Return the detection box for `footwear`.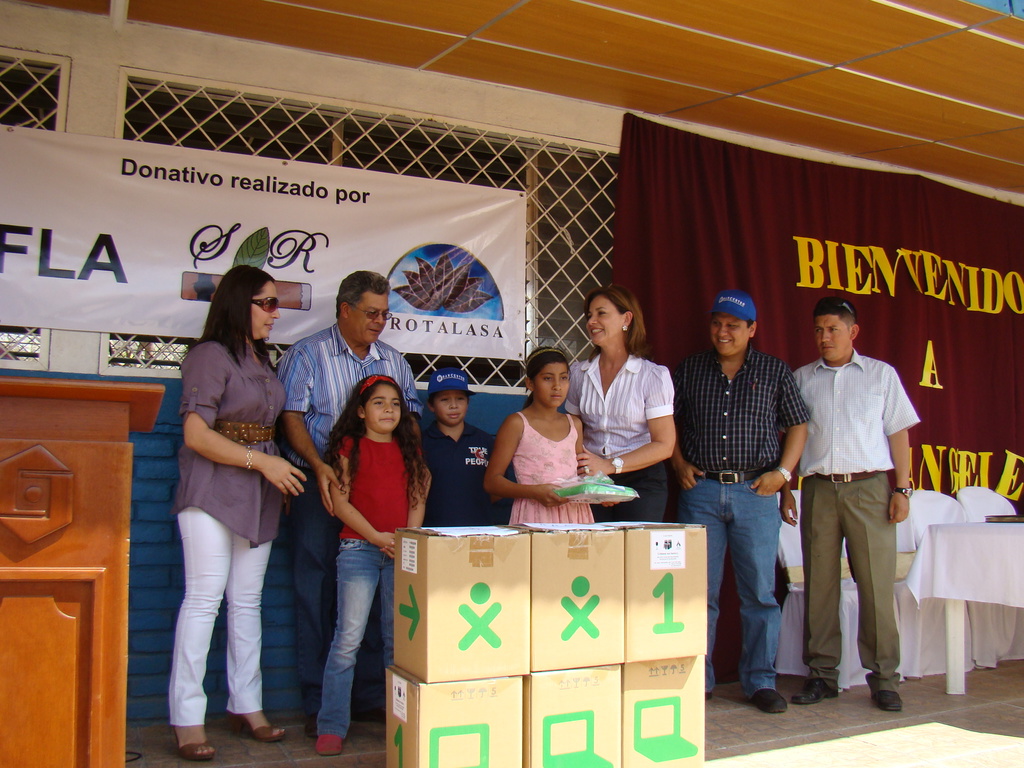
rect(872, 689, 909, 713).
